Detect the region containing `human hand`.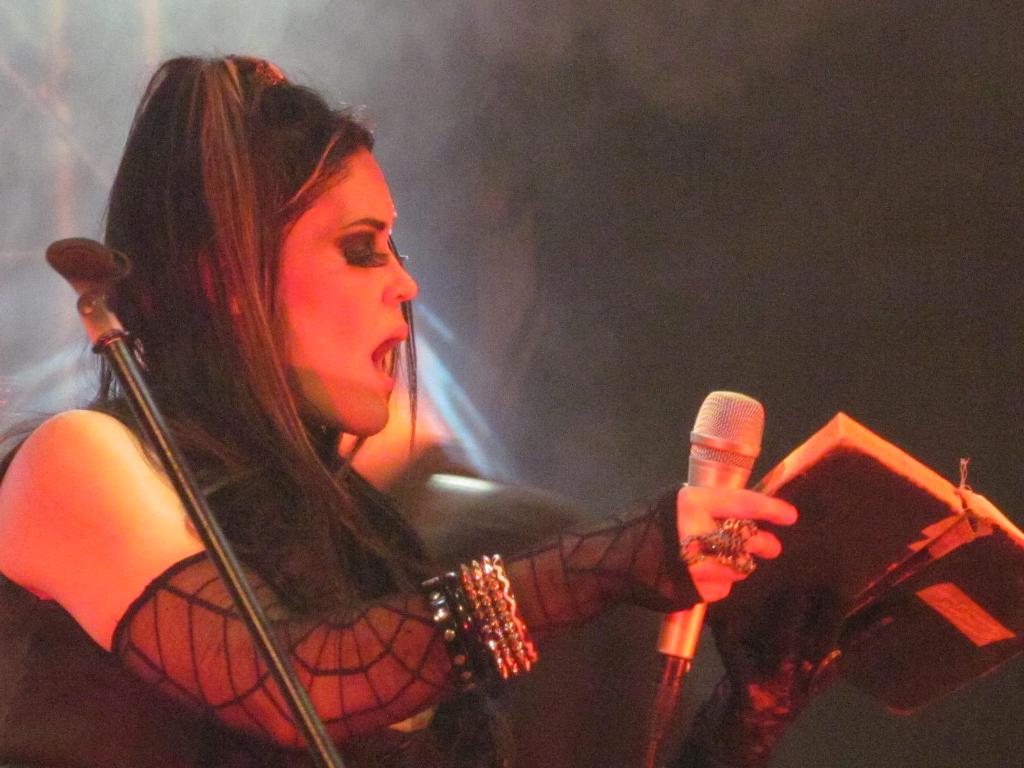
(left=677, top=476, right=787, bottom=598).
